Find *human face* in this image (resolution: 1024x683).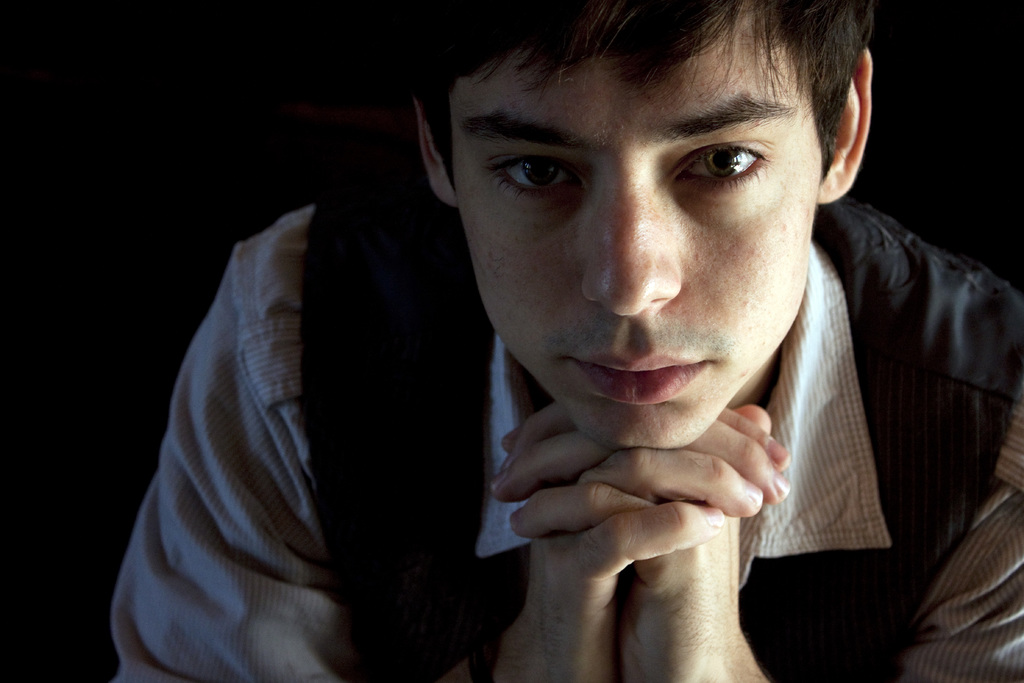
(454, 39, 827, 459).
